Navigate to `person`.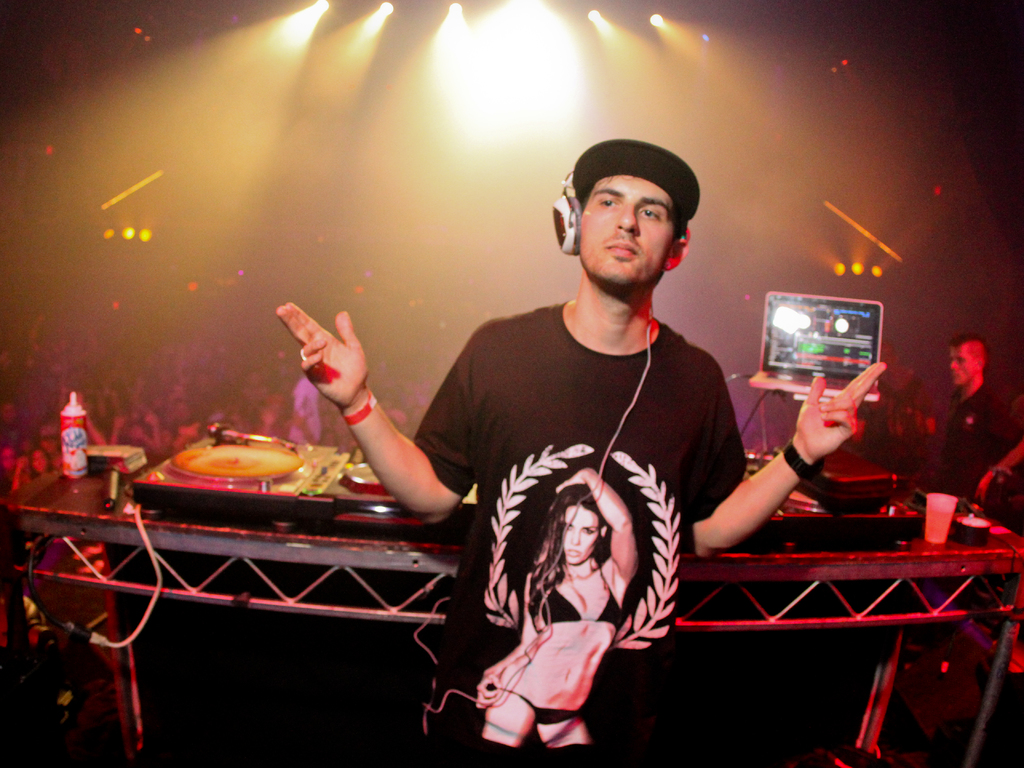
Navigation target: x1=929, y1=334, x2=1023, y2=514.
